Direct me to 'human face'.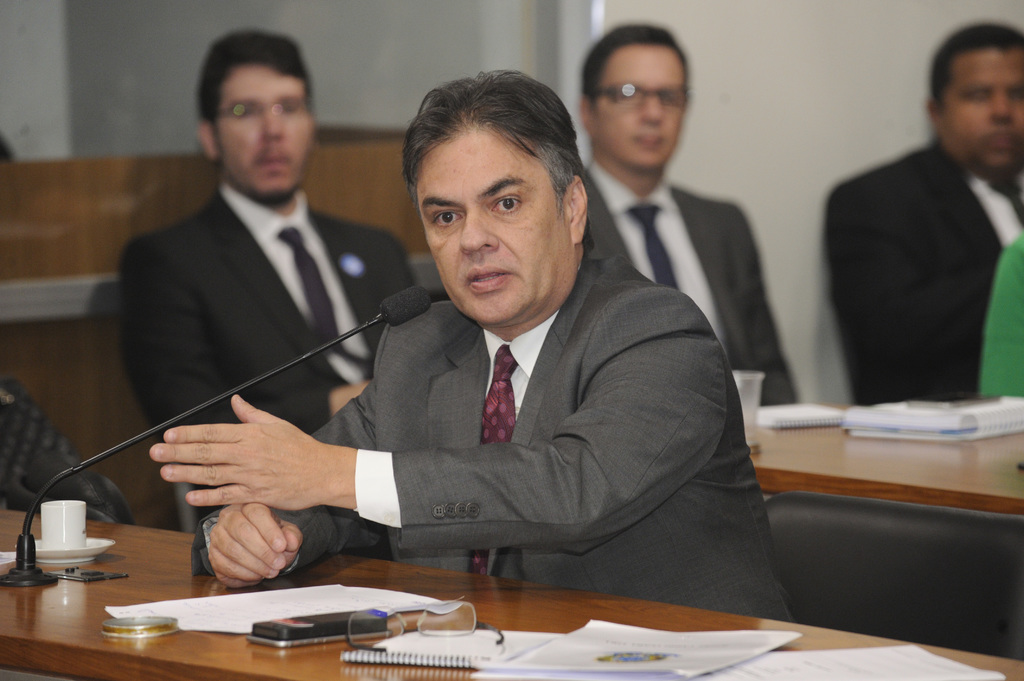
Direction: locate(218, 65, 315, 200).
